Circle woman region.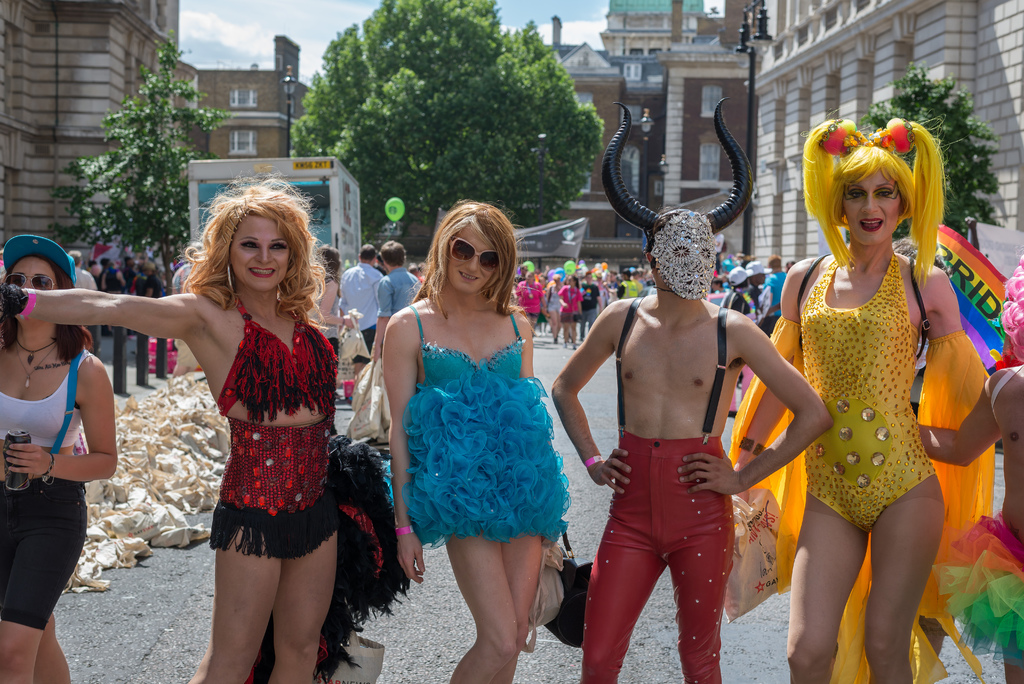
Region: 381,206,568,683.
